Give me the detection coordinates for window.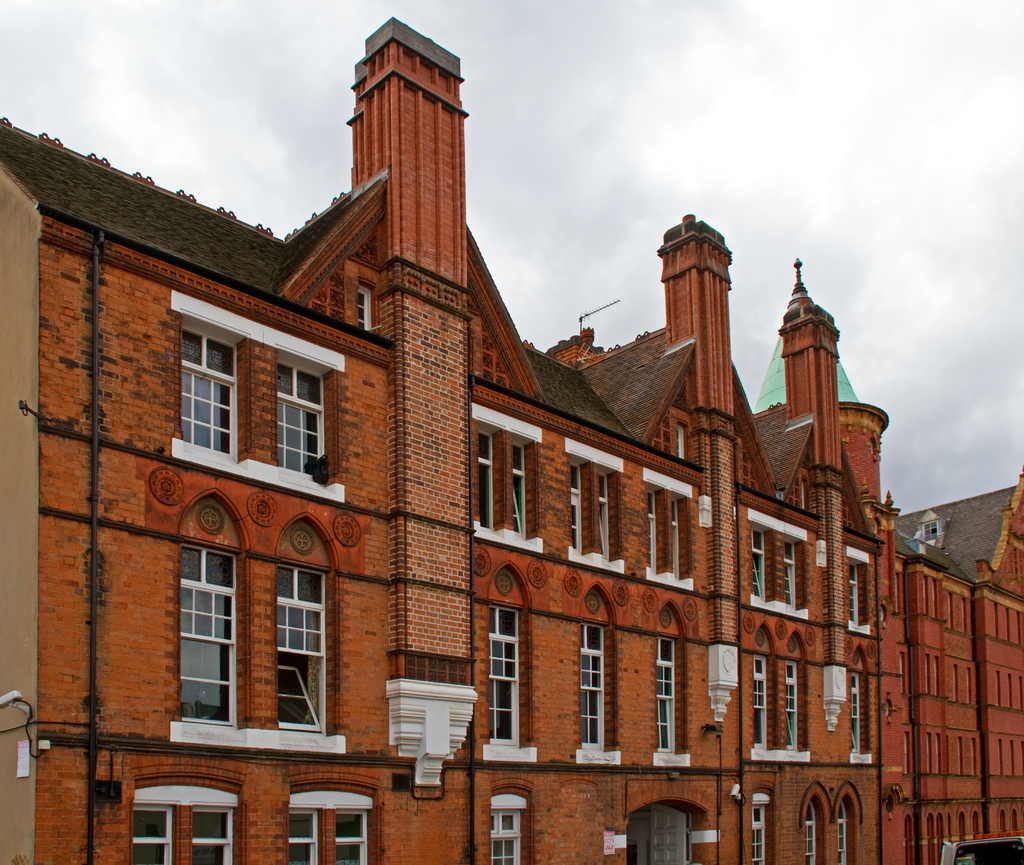
[left=839, top=673, right=867, bottom=757].
